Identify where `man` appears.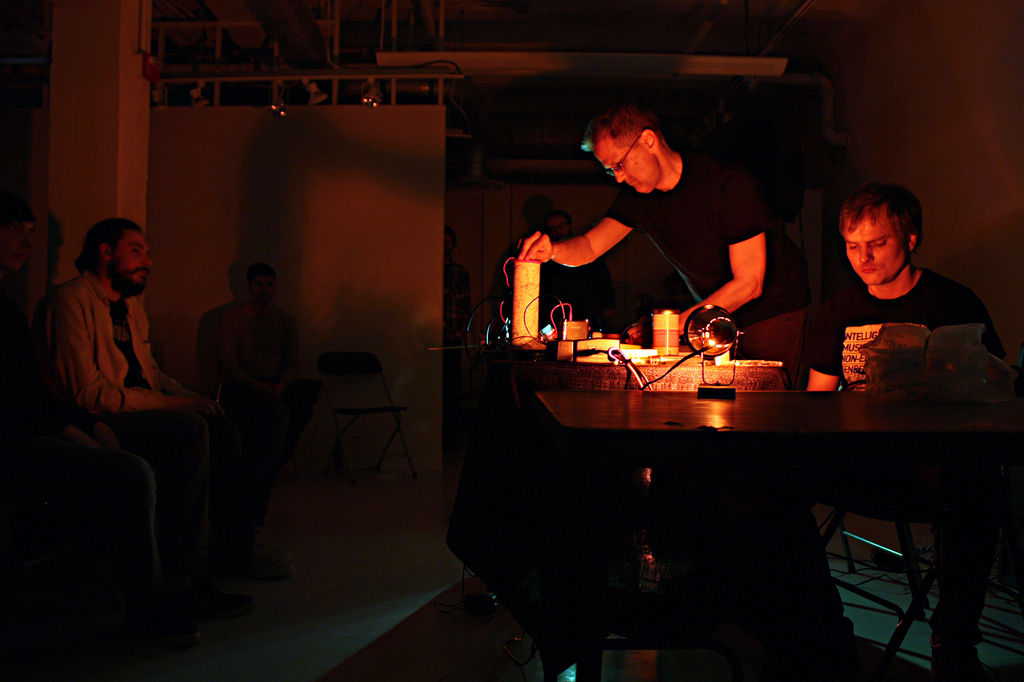
Appears at detection(801, 178, 997, 681).
